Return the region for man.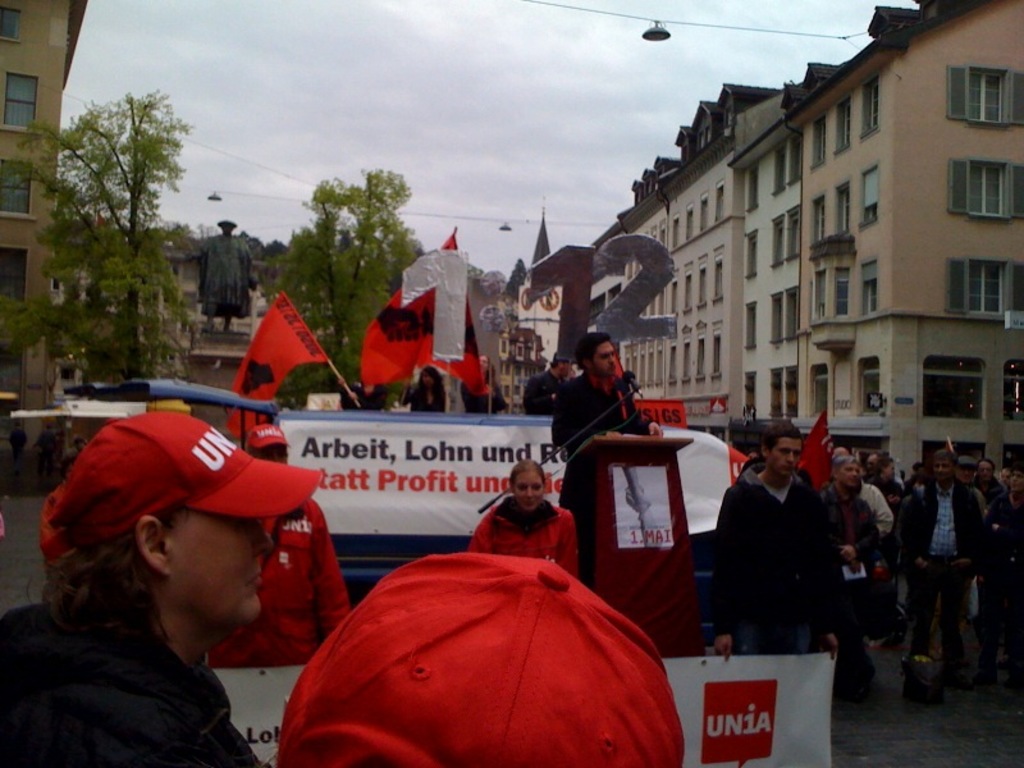
205/424/347/668.
